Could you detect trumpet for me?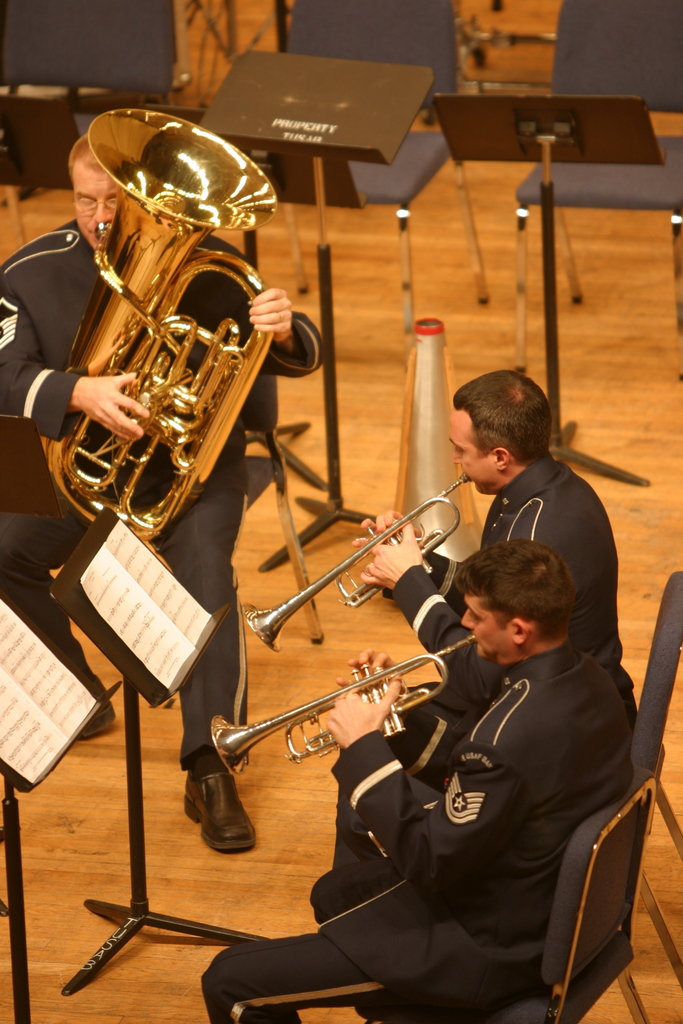
Detection result: (x1=240, y1=456, x2=512, y2=628).
